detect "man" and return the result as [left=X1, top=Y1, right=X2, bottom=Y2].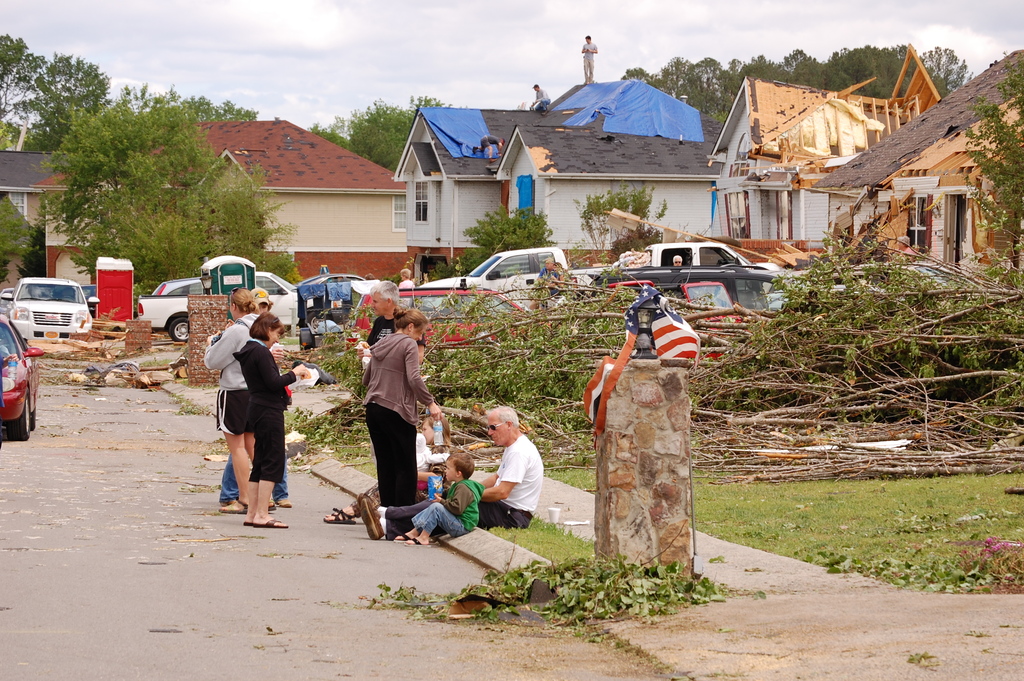
[left=535, top=81, right=550, bottom=113].
